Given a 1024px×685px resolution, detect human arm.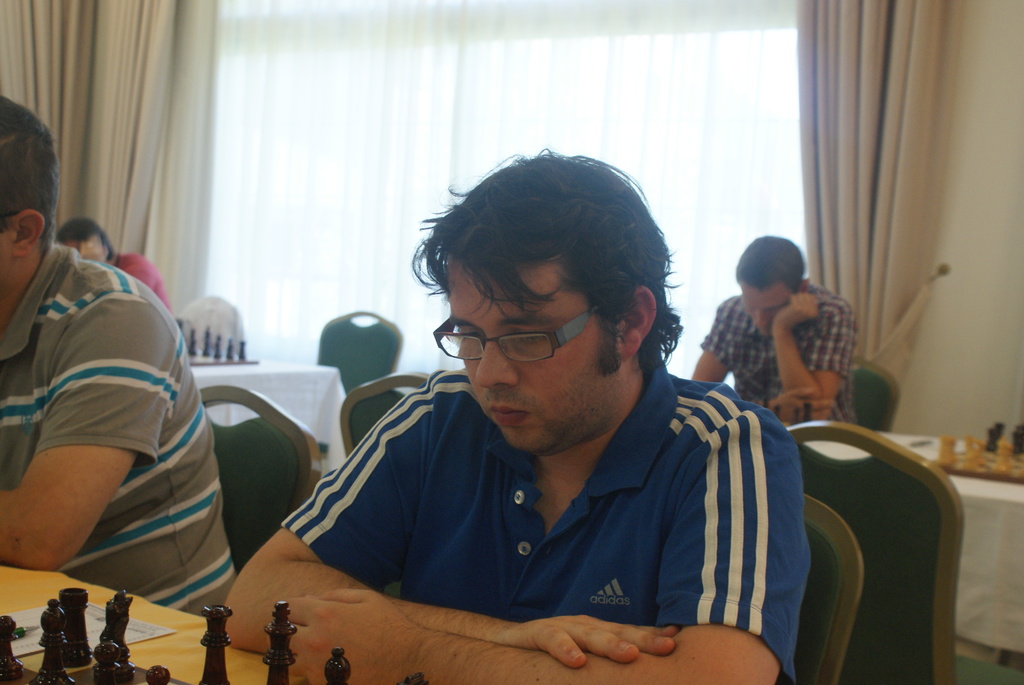
{"left": 696, "top": 300, "right": 729, "bottom": 385}.
